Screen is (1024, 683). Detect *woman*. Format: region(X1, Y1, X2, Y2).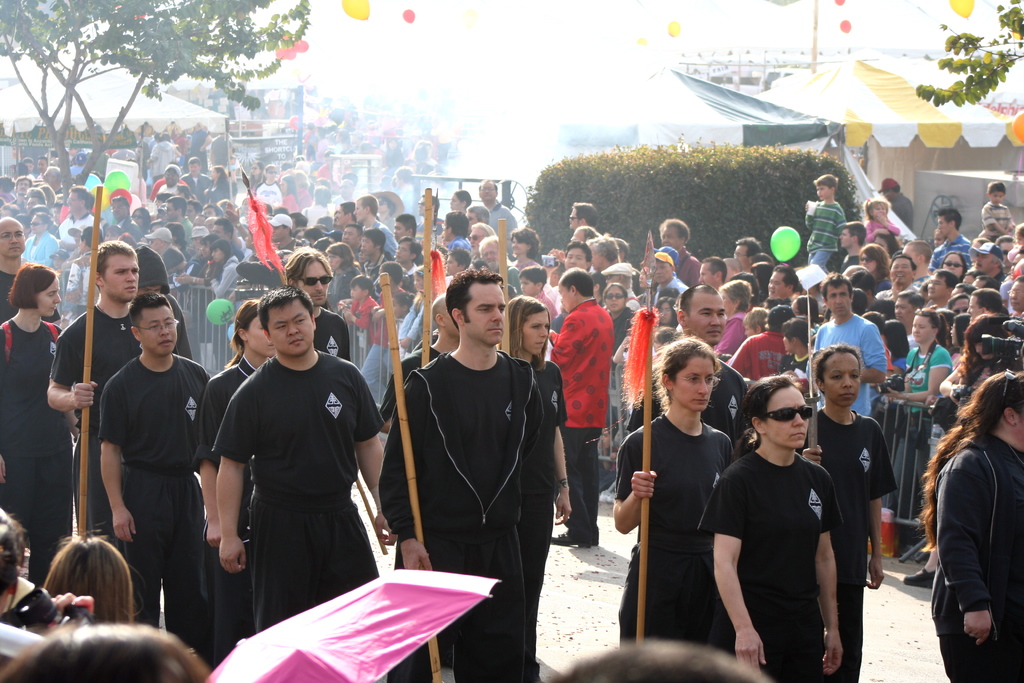
region(913, 370, 1023, 682).
